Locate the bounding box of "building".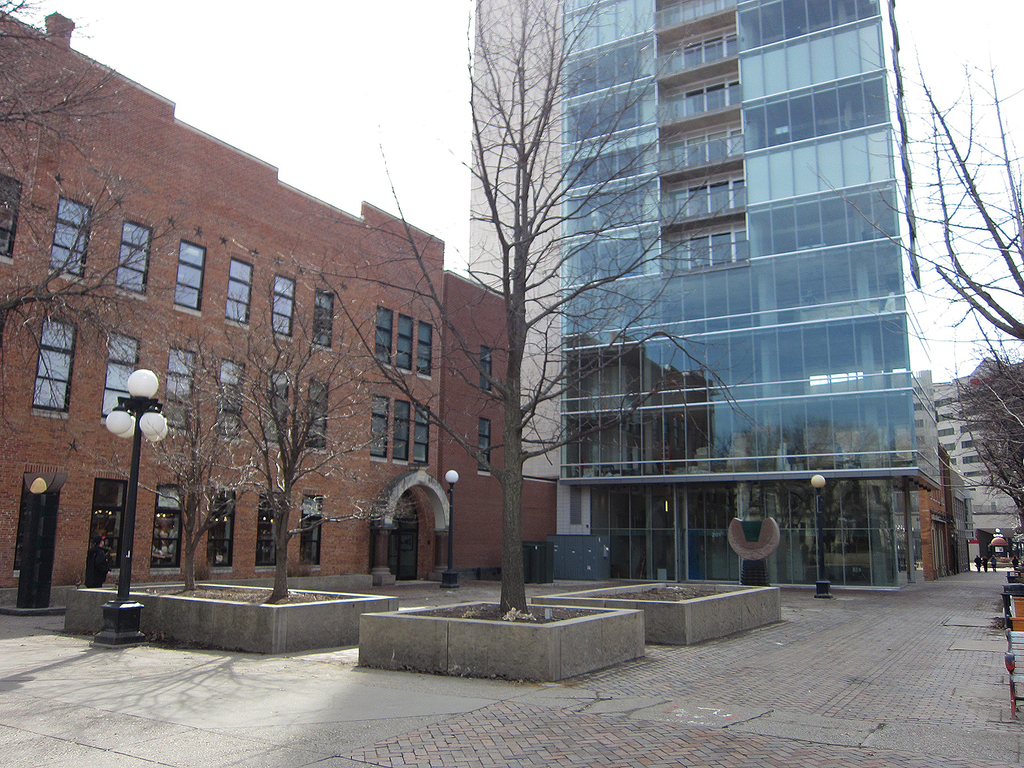
Bounding box: detection(0, 8, 553, 615).
